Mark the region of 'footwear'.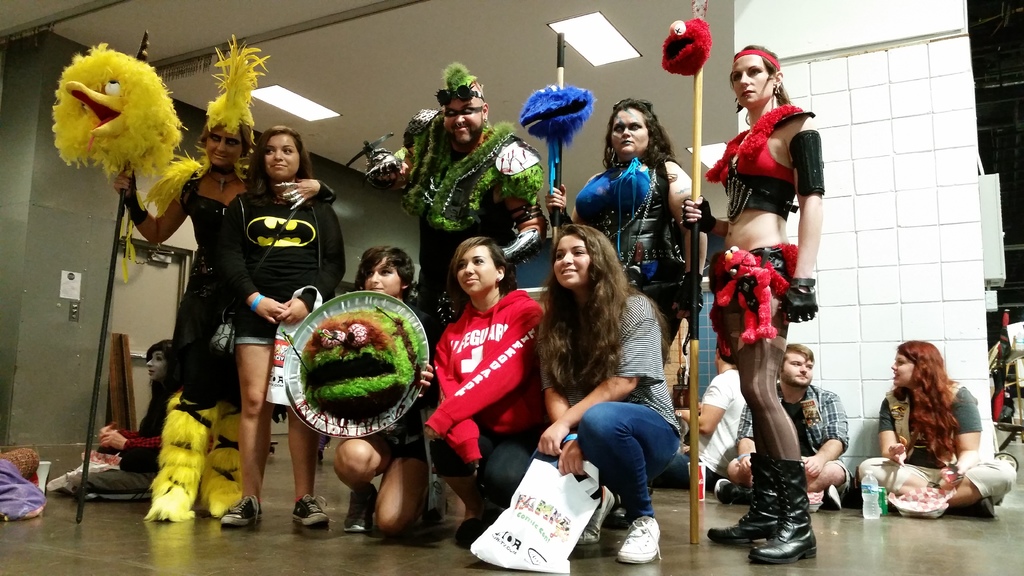
Region: (953,497,1003,522).
